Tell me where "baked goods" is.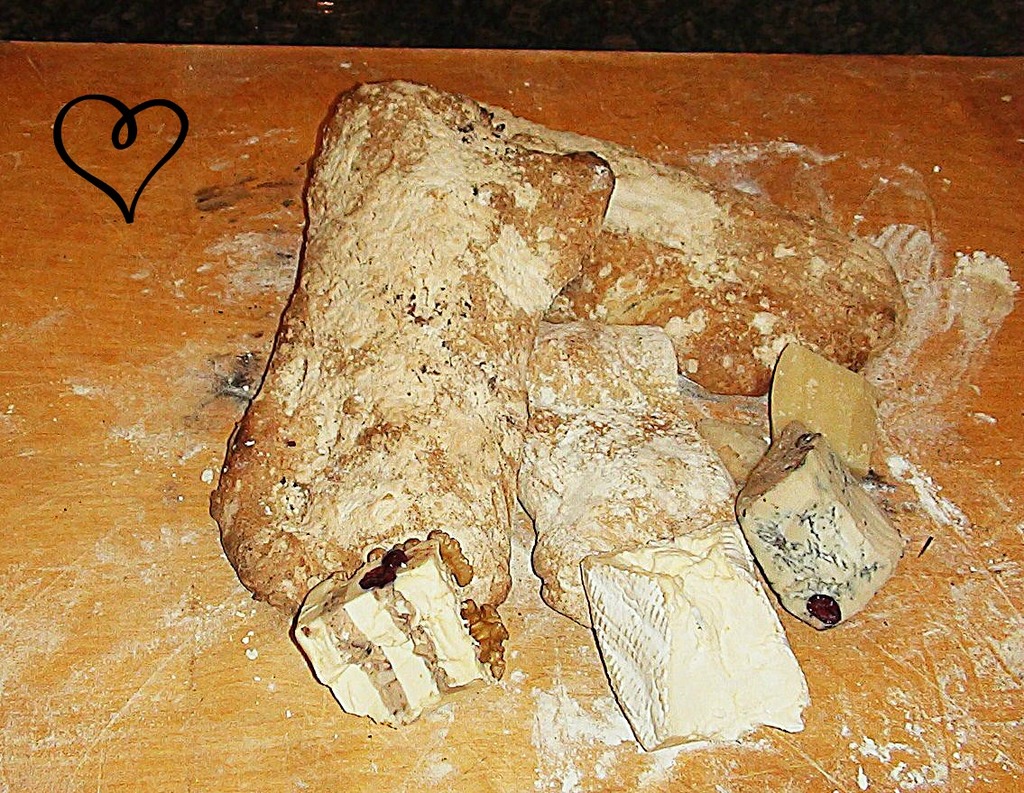
"baked goods" is at box=[288, 528, 514, 728].
